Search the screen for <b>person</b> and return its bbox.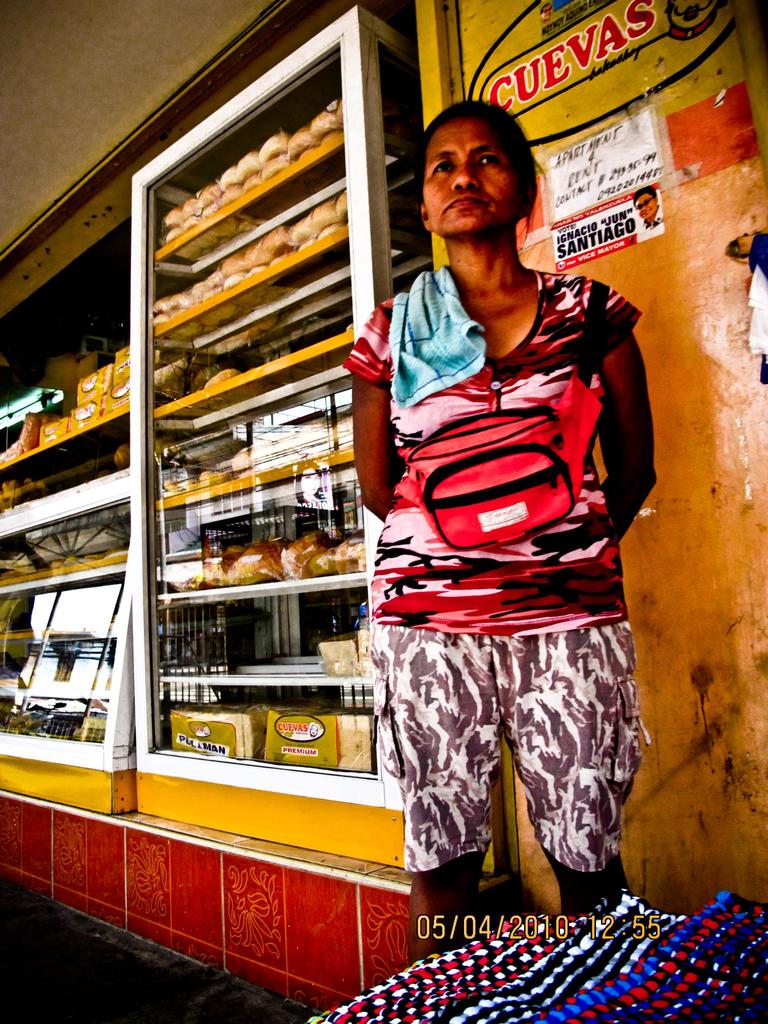
Found: (330, 100, 646, 941).
